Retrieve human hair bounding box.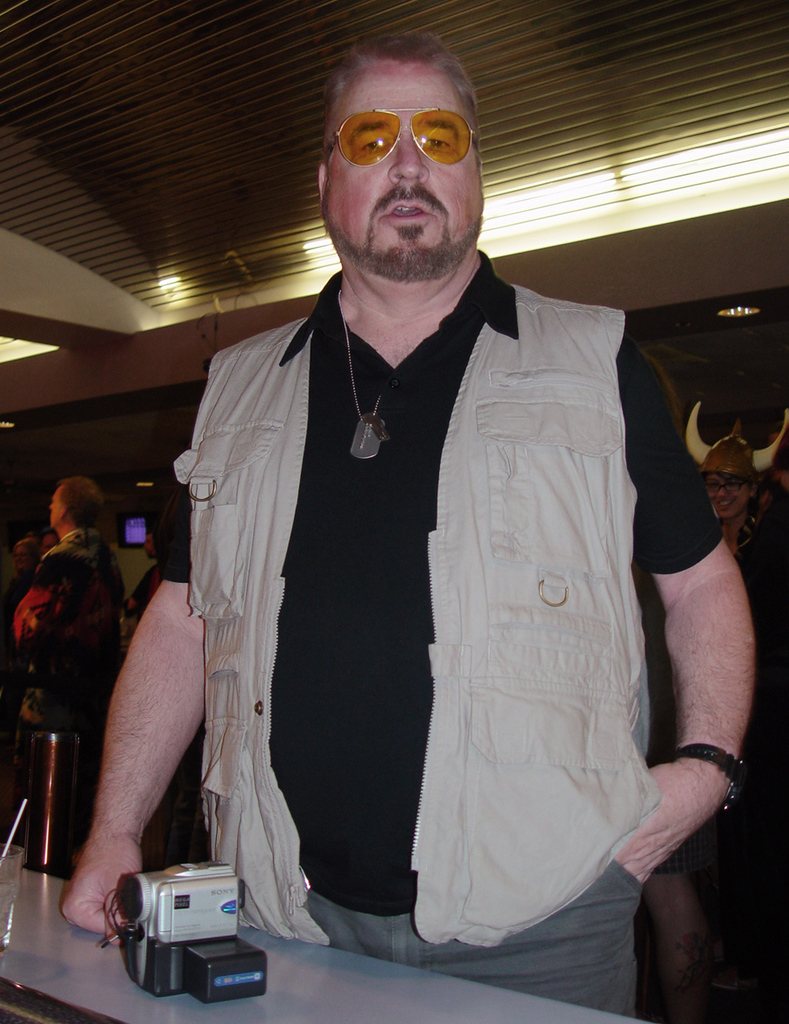
Bounding box: locate(13, 538, 44, 563).
